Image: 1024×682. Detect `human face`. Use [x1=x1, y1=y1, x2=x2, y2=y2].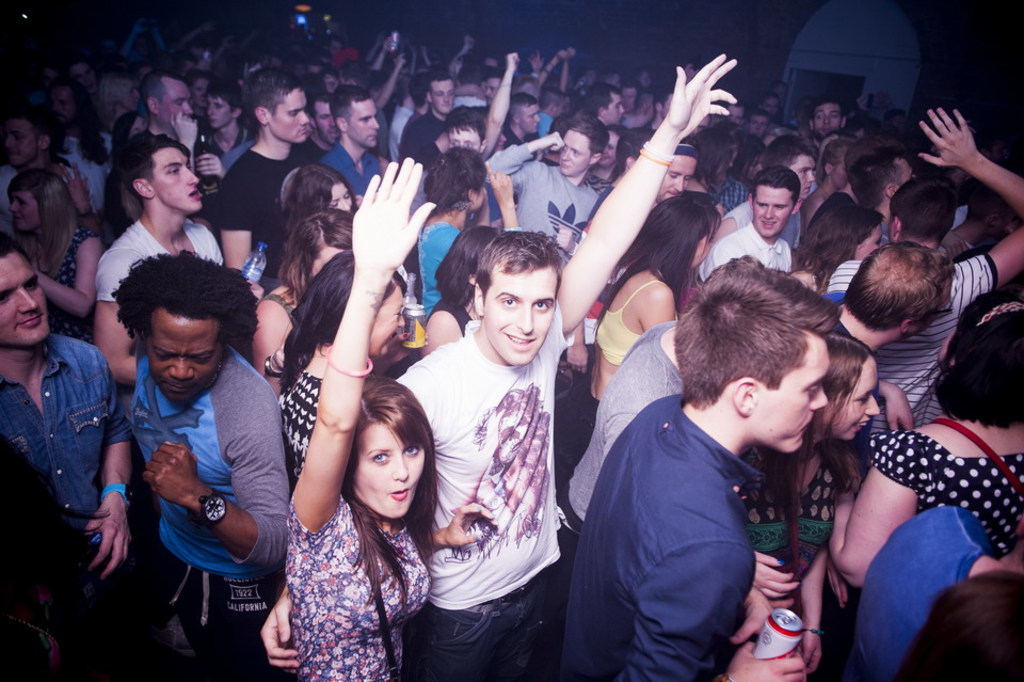
[x1=754, y1=338, x2=835, y2=459].
